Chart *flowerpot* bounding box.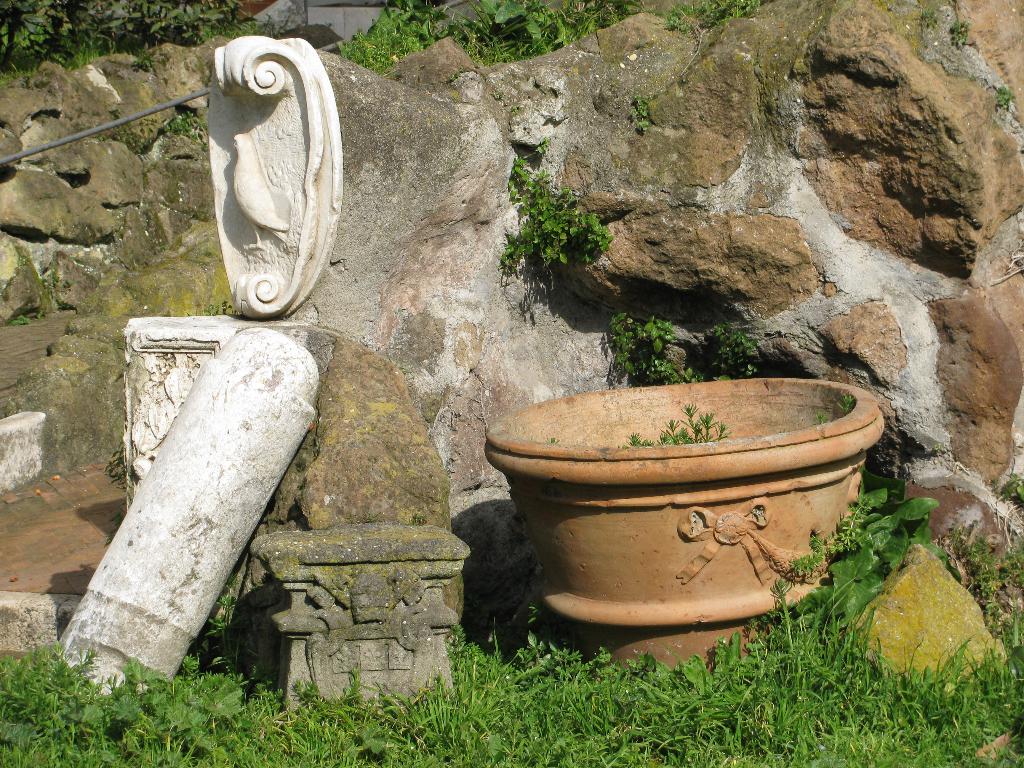
Charted: Rect(486, 377, 893, 639).
